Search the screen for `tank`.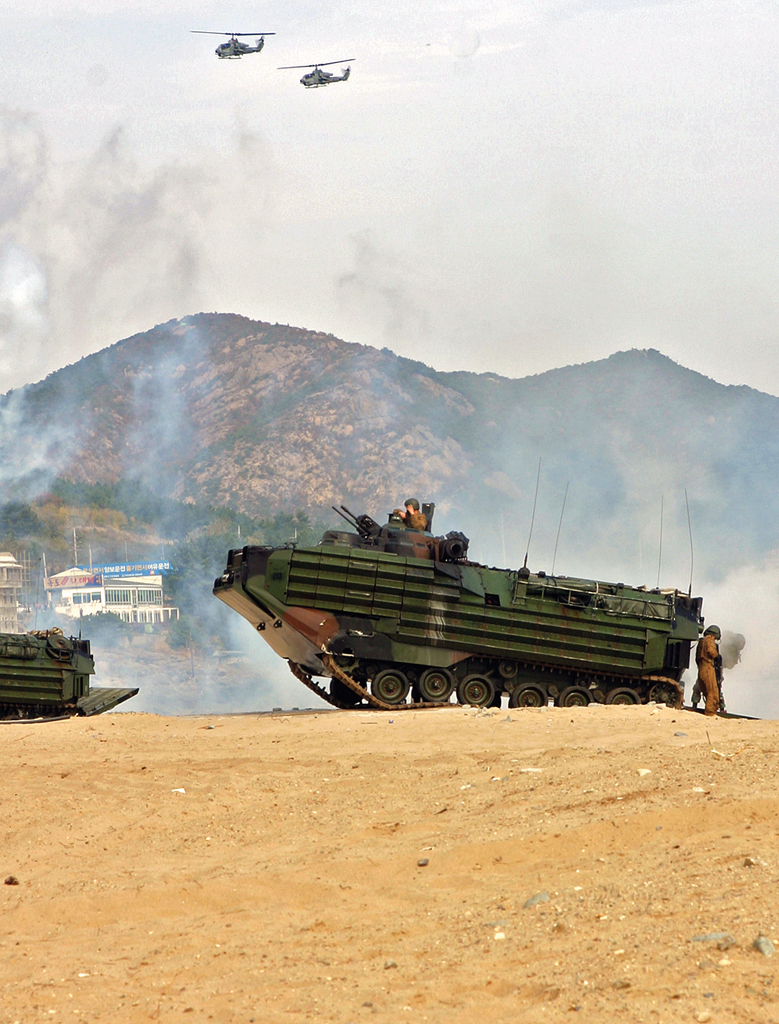
Found at pyautogui.locateOnScreen(212, 496, 706, 712).
